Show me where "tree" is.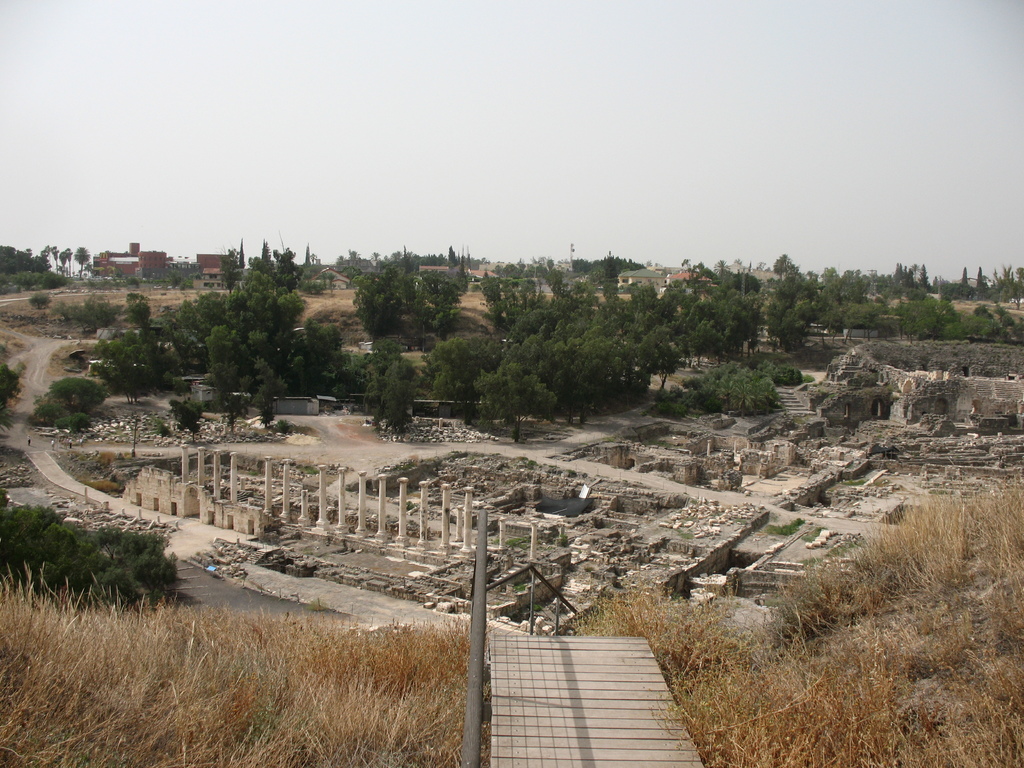
"tree" is at (left=795, top=290, right=829, bottom=330).
